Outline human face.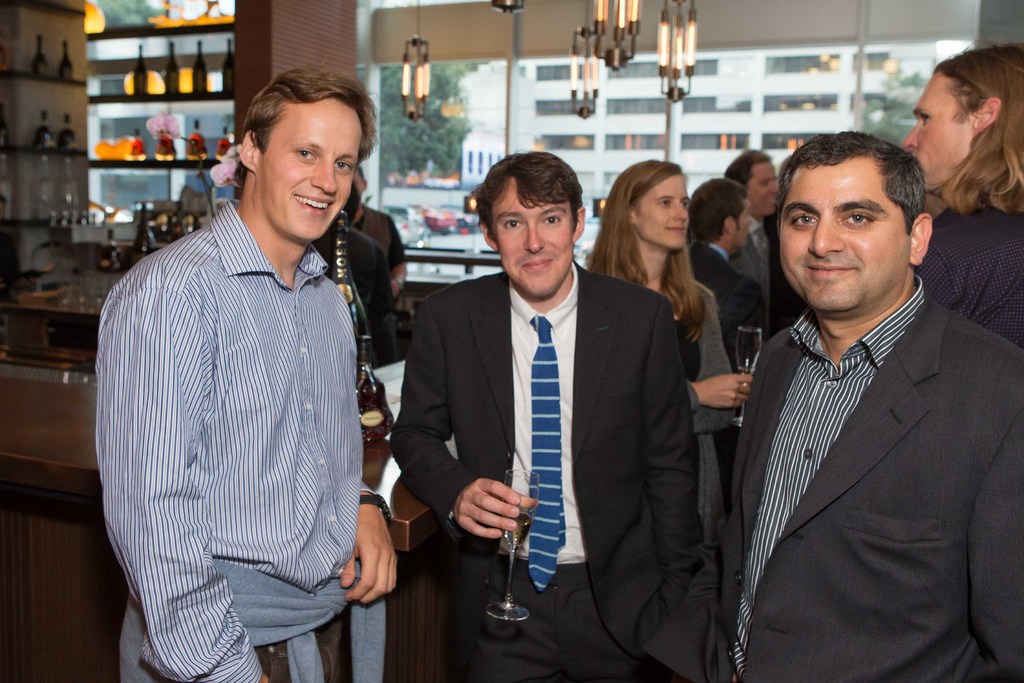
Outline: <region>491, 177, 578, 299</region>.
